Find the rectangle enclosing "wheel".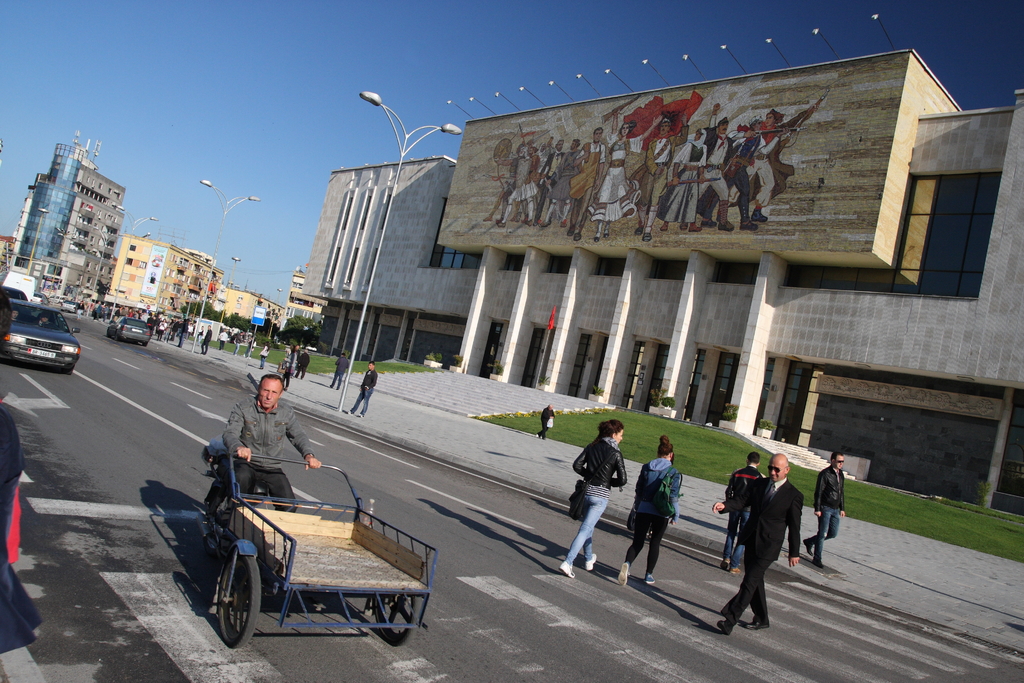
374:590:425:647.
